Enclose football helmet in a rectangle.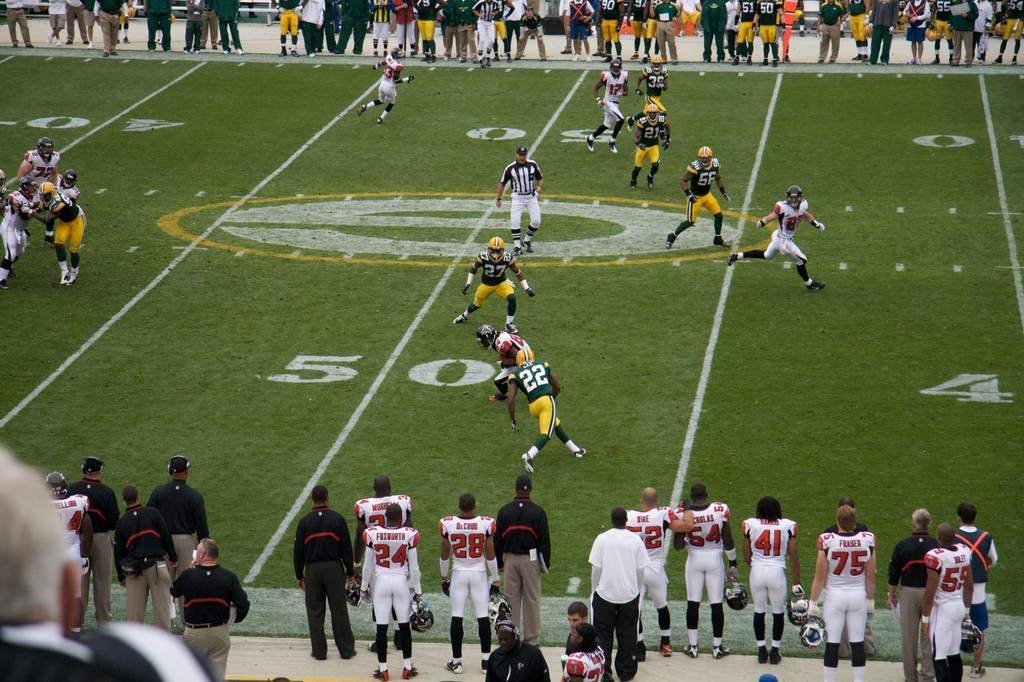
[left=488, top=236, right=501, bottom=263].
